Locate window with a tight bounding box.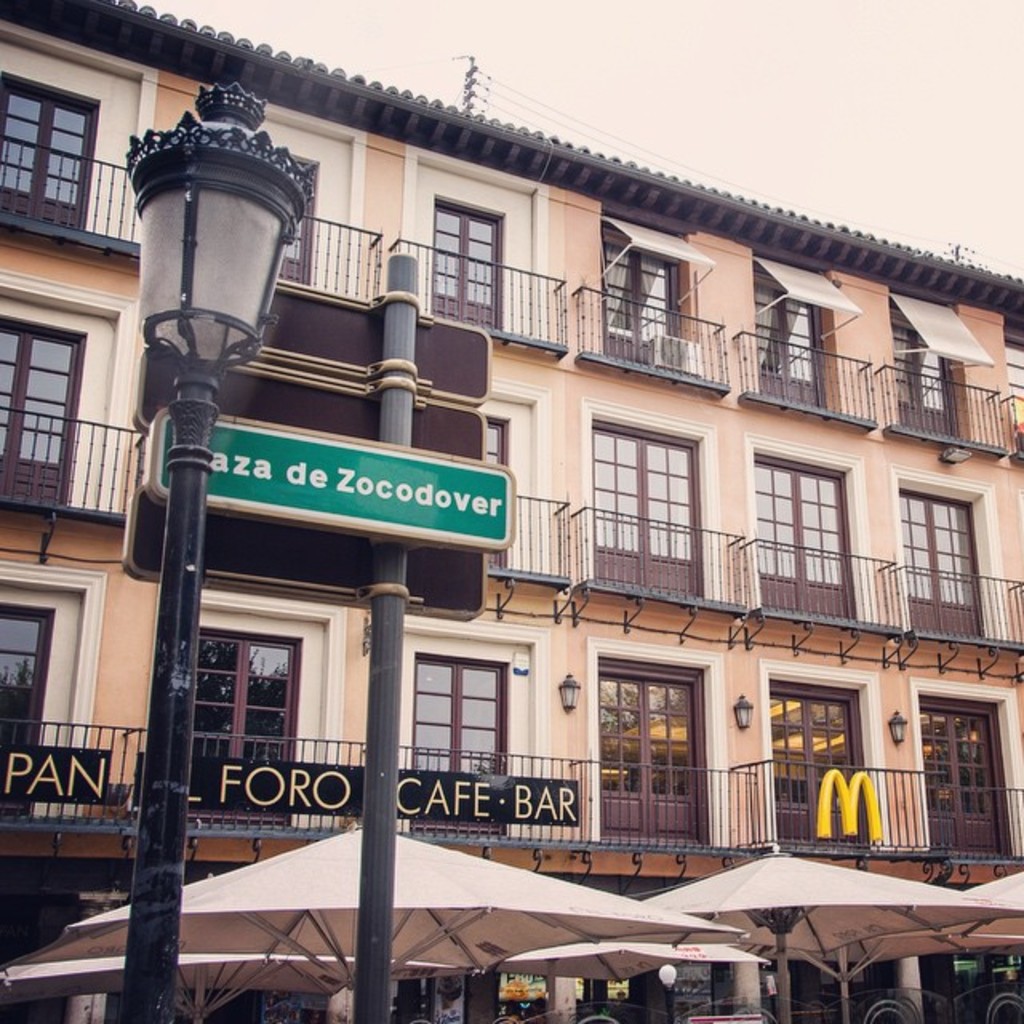
box=[755, 453, 856, 611].
